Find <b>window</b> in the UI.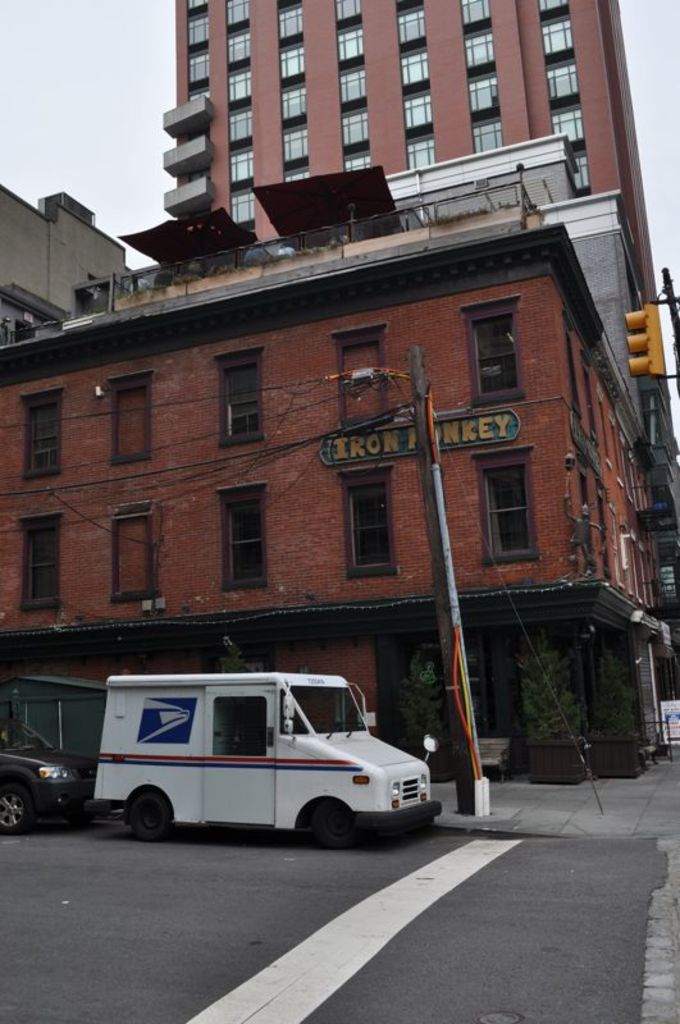
UI element at {"x1": 537, "y1": 0, "x2": 569, "y2": 26}.
